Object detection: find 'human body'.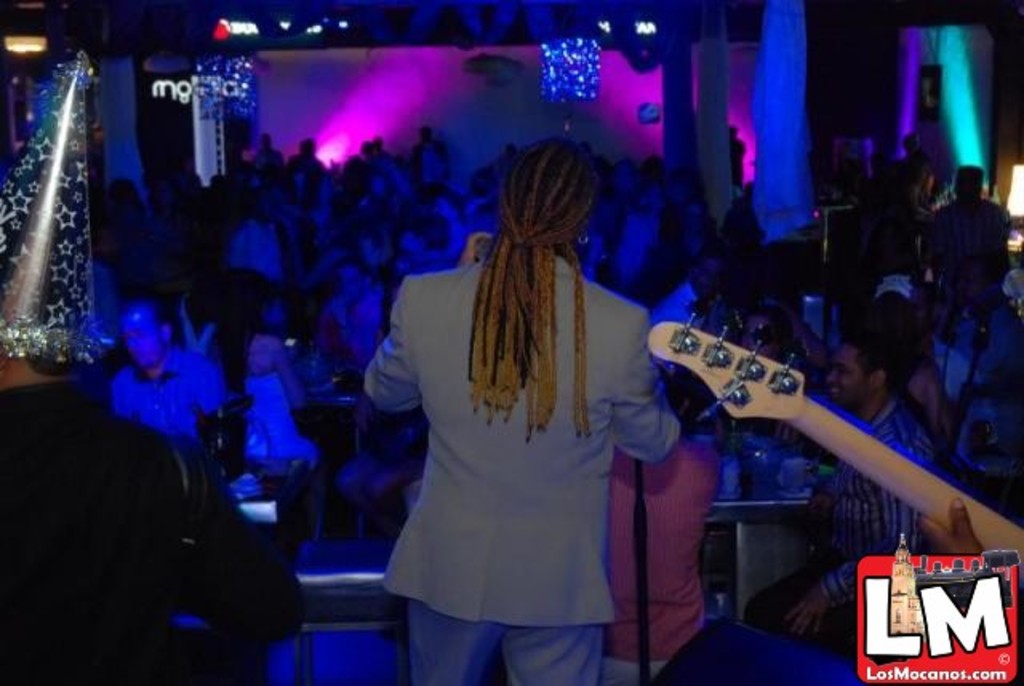
rect(741, 333, 949, 646).
